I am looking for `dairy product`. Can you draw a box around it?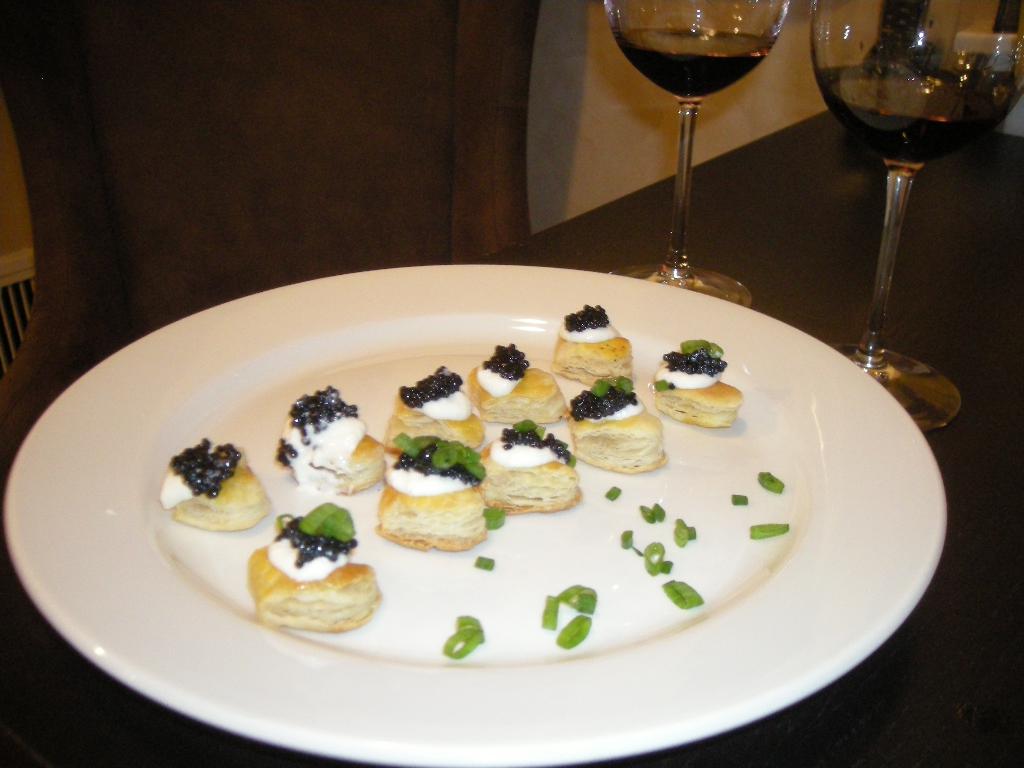
Sure, the bounding box is 572 376 644 420.
